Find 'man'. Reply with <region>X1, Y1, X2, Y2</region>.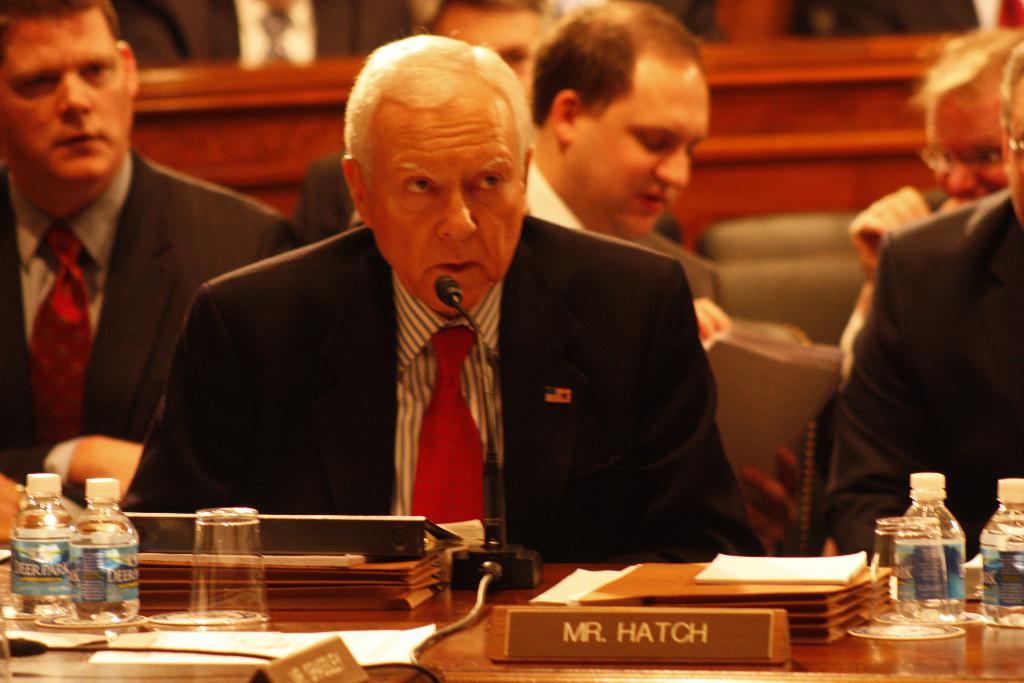
<region>283, 0, 681, 251</region>.
